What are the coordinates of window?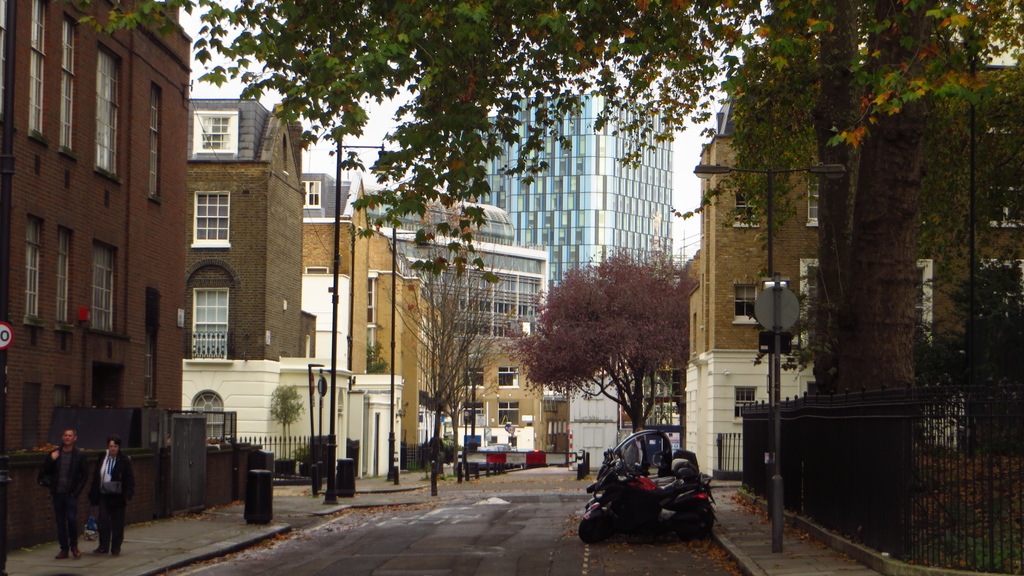
55,219,72,332.
